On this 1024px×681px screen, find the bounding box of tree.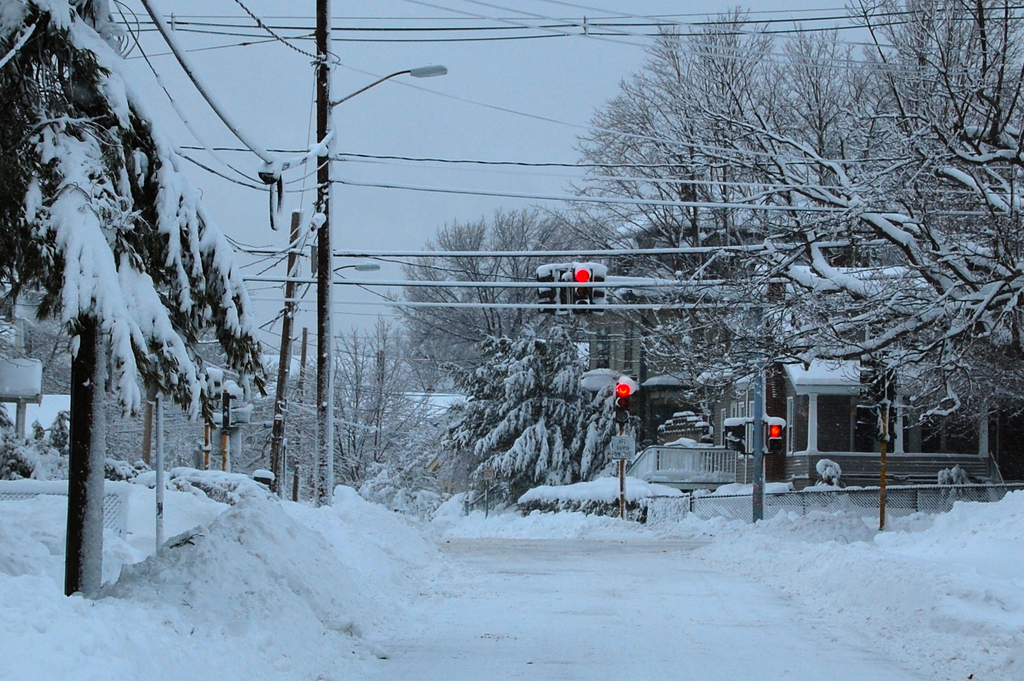
Bounding box: select_region(0, 402, 24, 488).
